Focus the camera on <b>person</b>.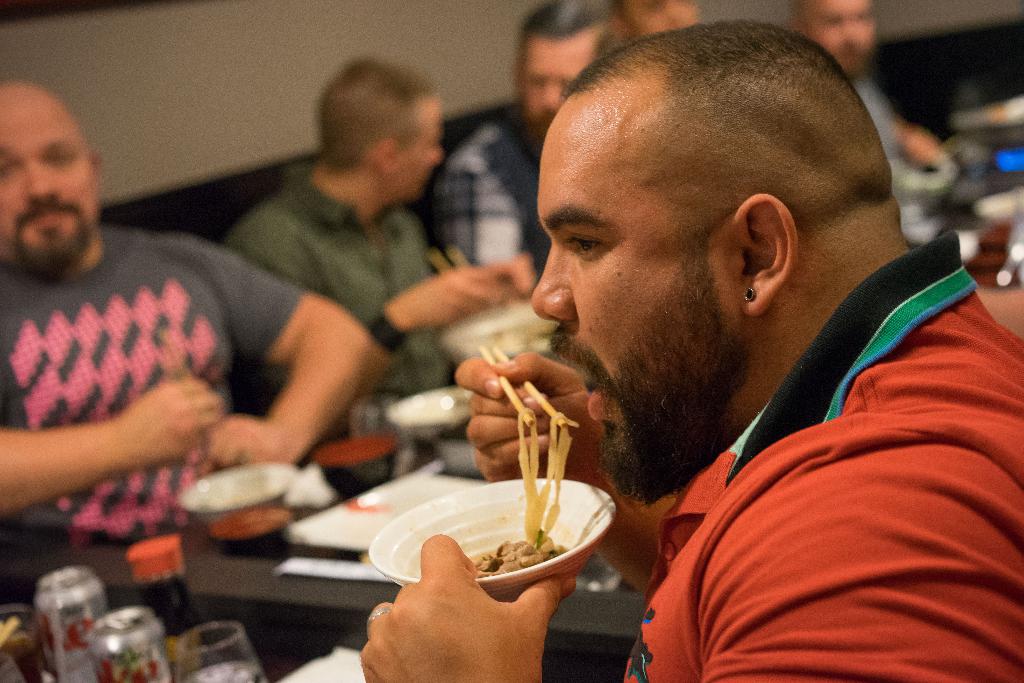
Focus region: 0,83,396,545.
